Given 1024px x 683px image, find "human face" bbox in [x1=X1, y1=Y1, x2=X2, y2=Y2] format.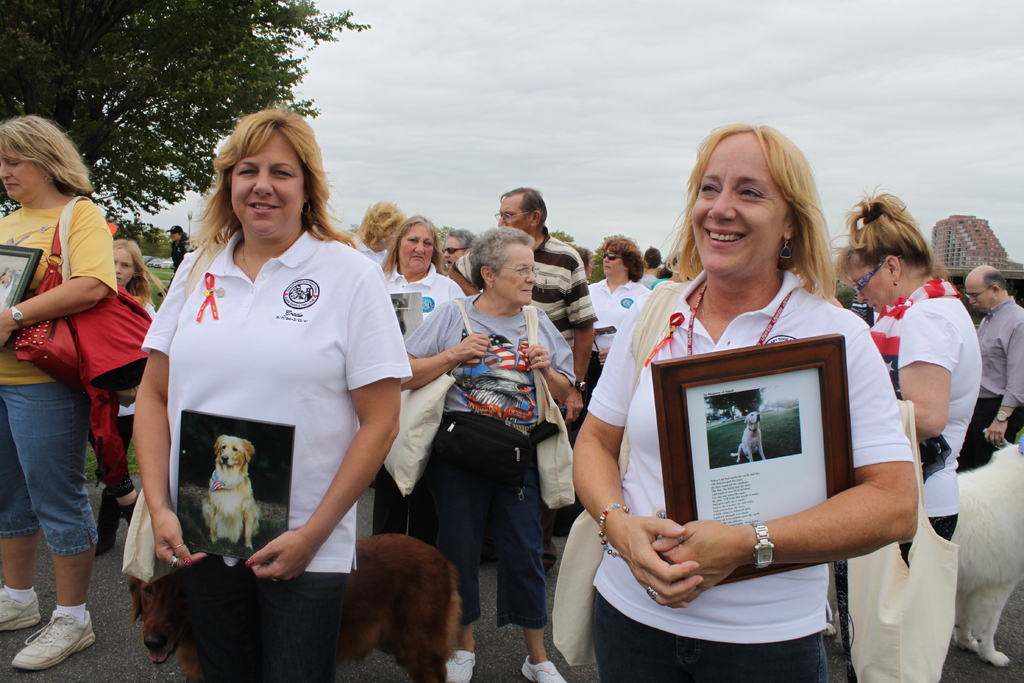
[x1=965, y1=279, x2=995, y2=317].
